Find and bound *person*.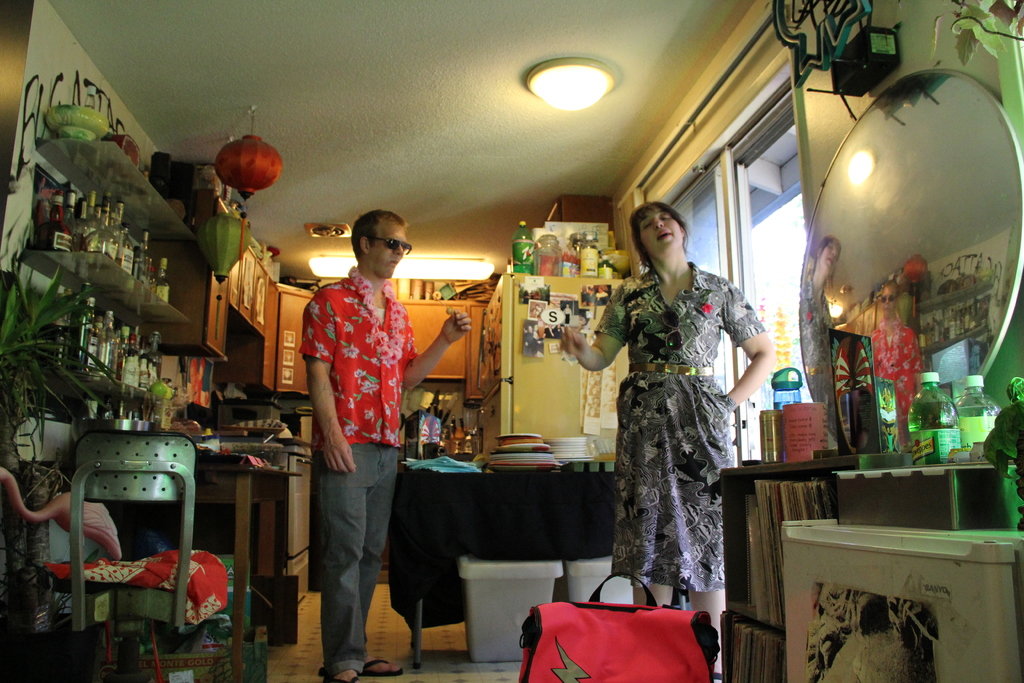
Bound: l=561, t=199, r=776, b=661.
